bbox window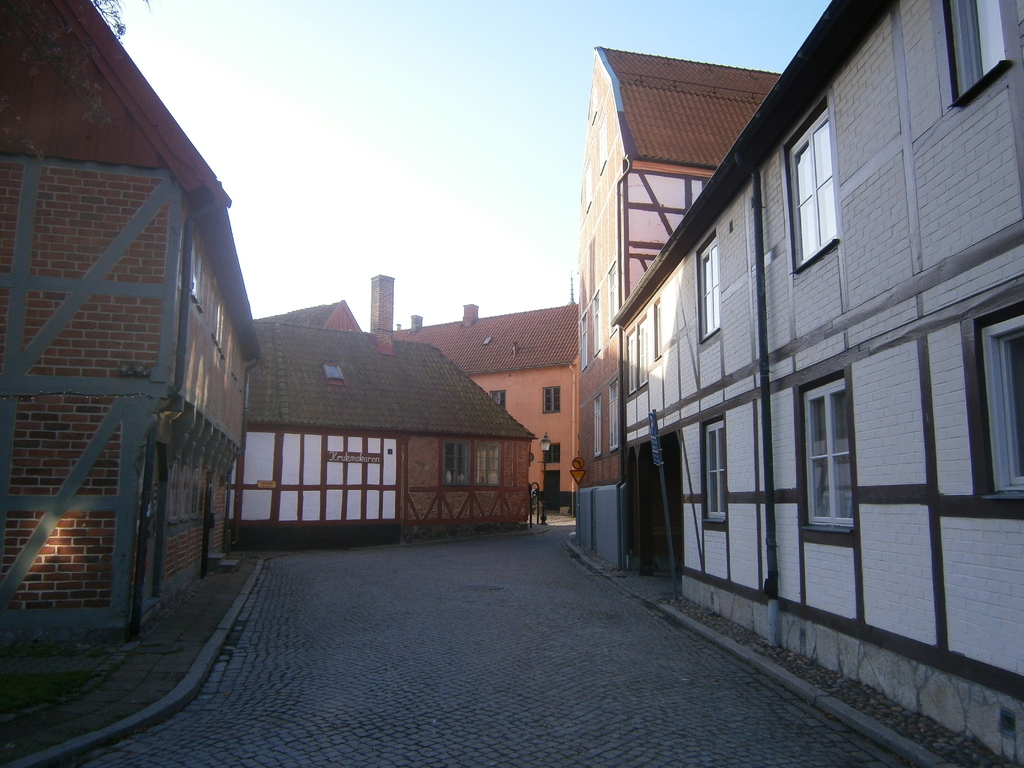
crop(589, 289, 602, 358)
